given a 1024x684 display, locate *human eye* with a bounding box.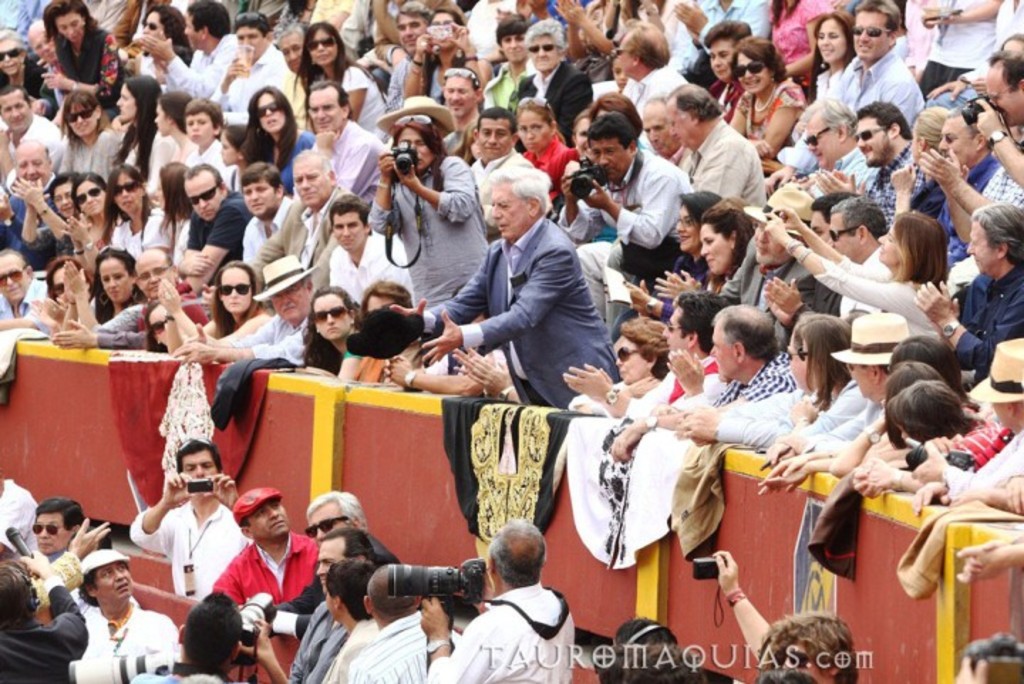
Located: <bbox>101, 570, 112, 577</bbox>.
